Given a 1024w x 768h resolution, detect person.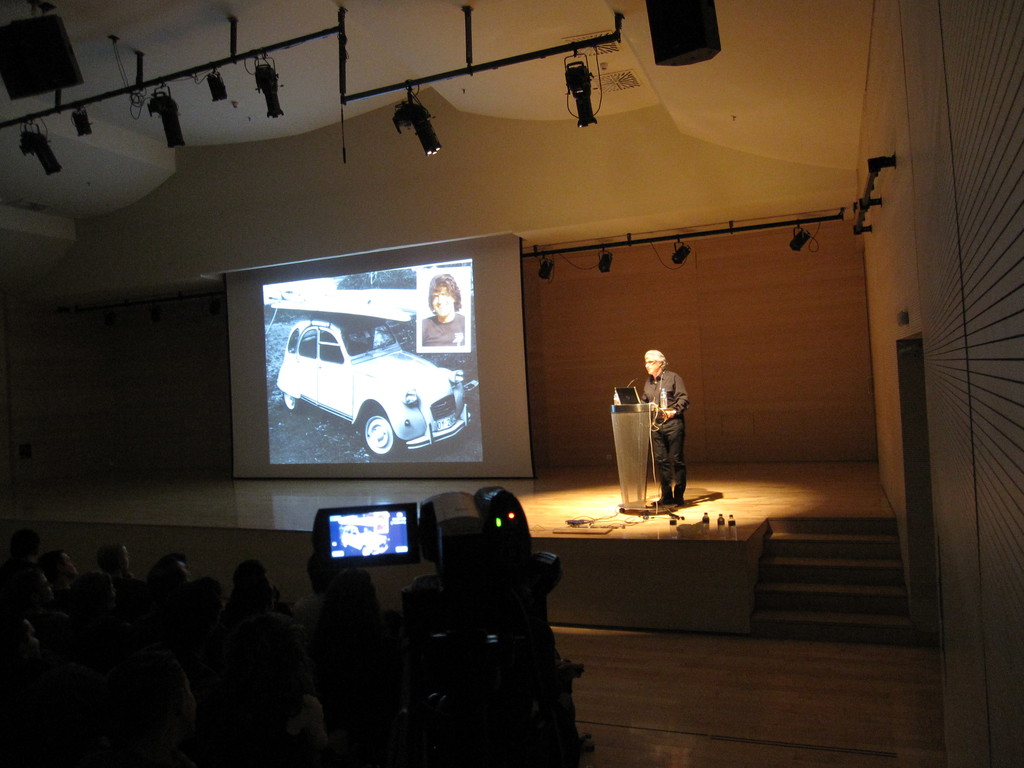
bbox=[423, 276, 468, 355].
